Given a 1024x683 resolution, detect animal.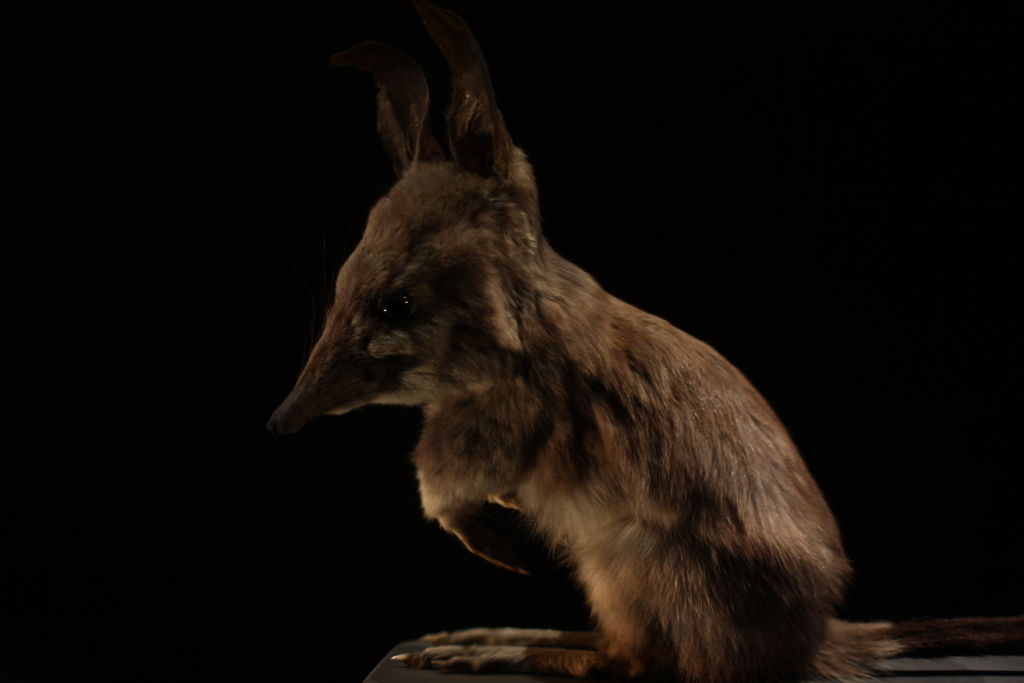
[264,3,1020,682].
